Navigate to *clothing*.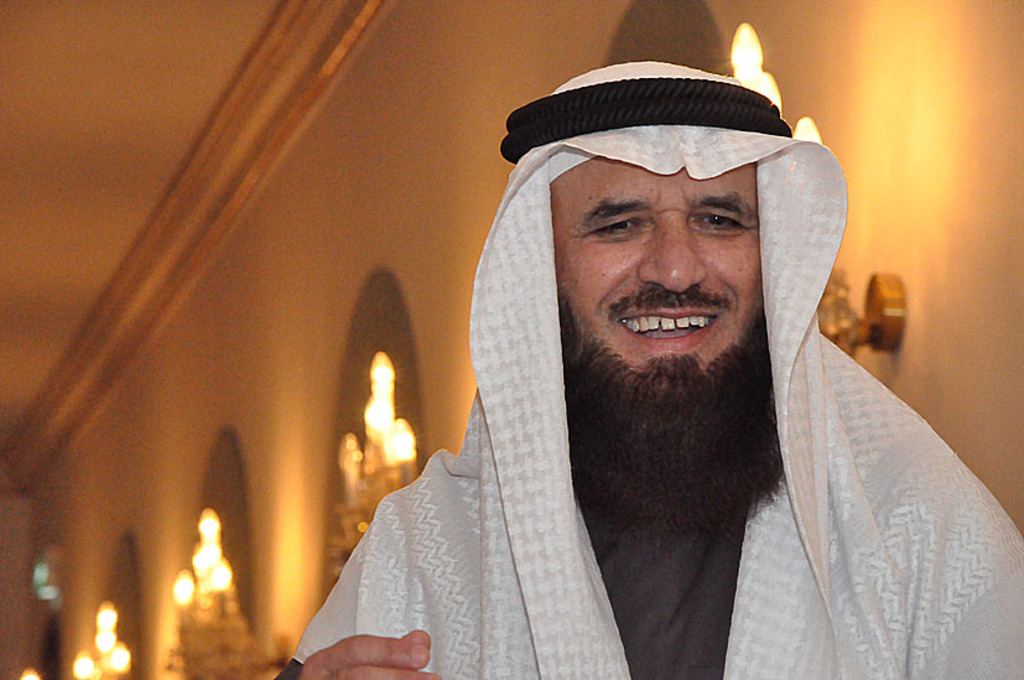
Navigation target: <bbox>298, 71, 944, 679</bbox>.
